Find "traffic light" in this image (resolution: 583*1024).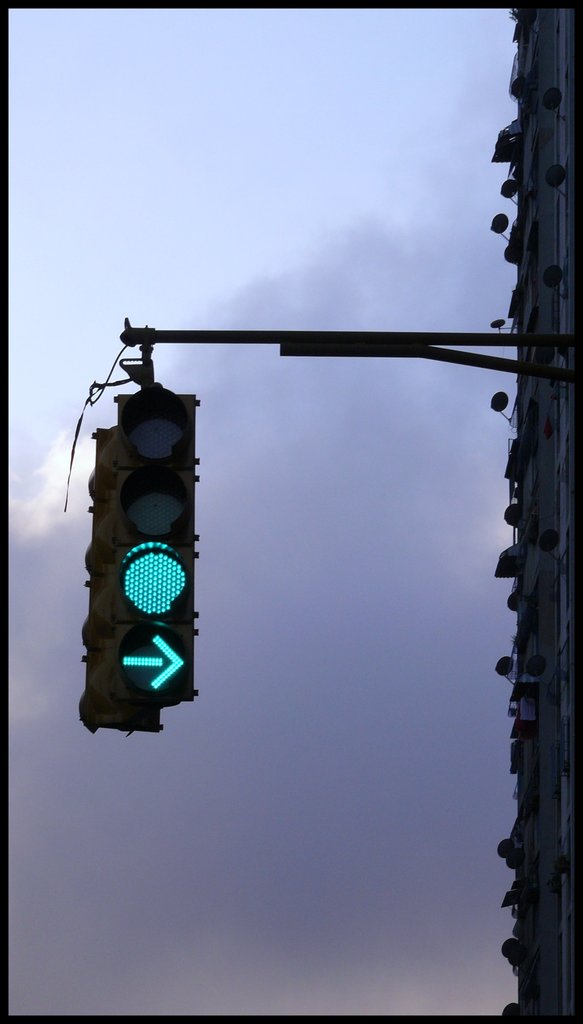
l=104, t=344, r=202, b=714.
